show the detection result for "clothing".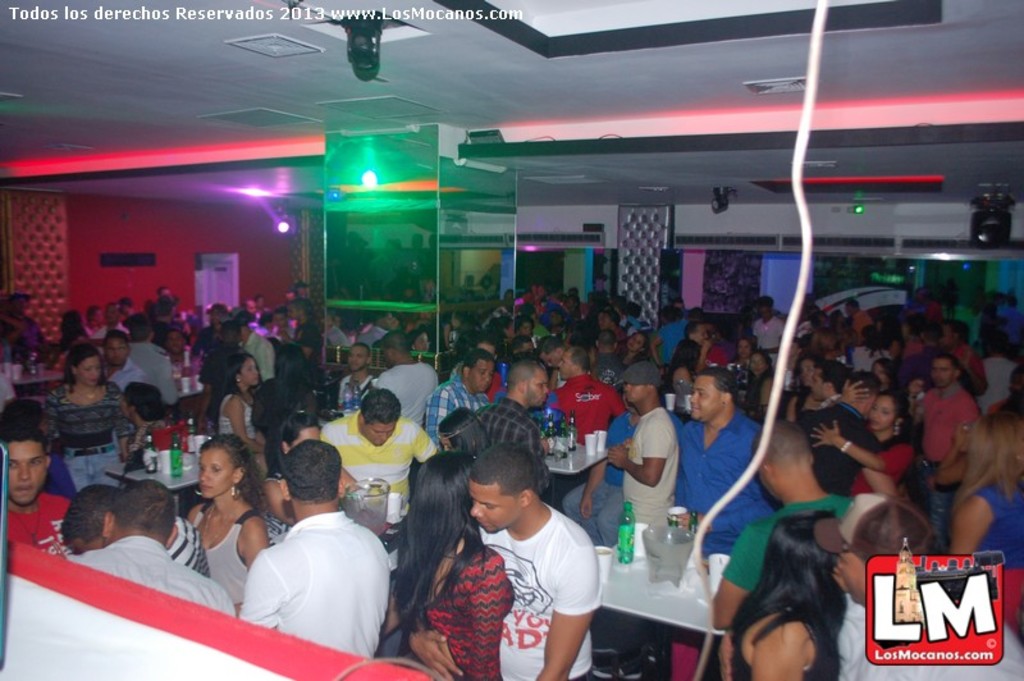
<region>44, 376, 129, 488</region>.
